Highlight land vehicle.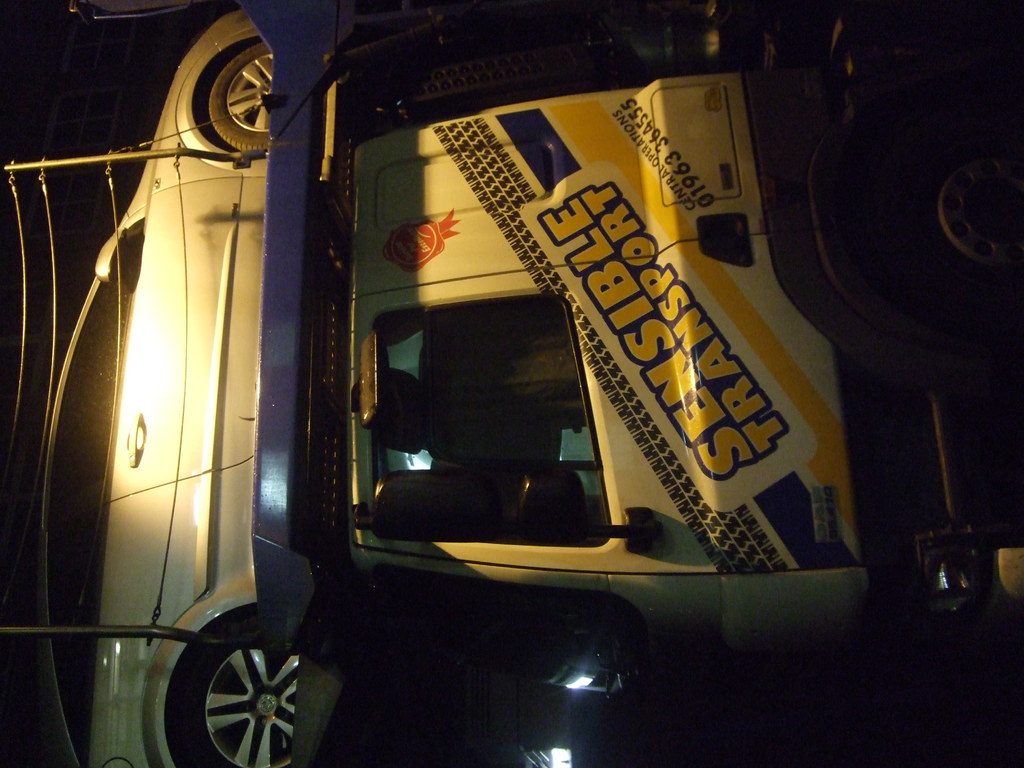
Highlighted region: rect(355, 0, 1023, 764).
